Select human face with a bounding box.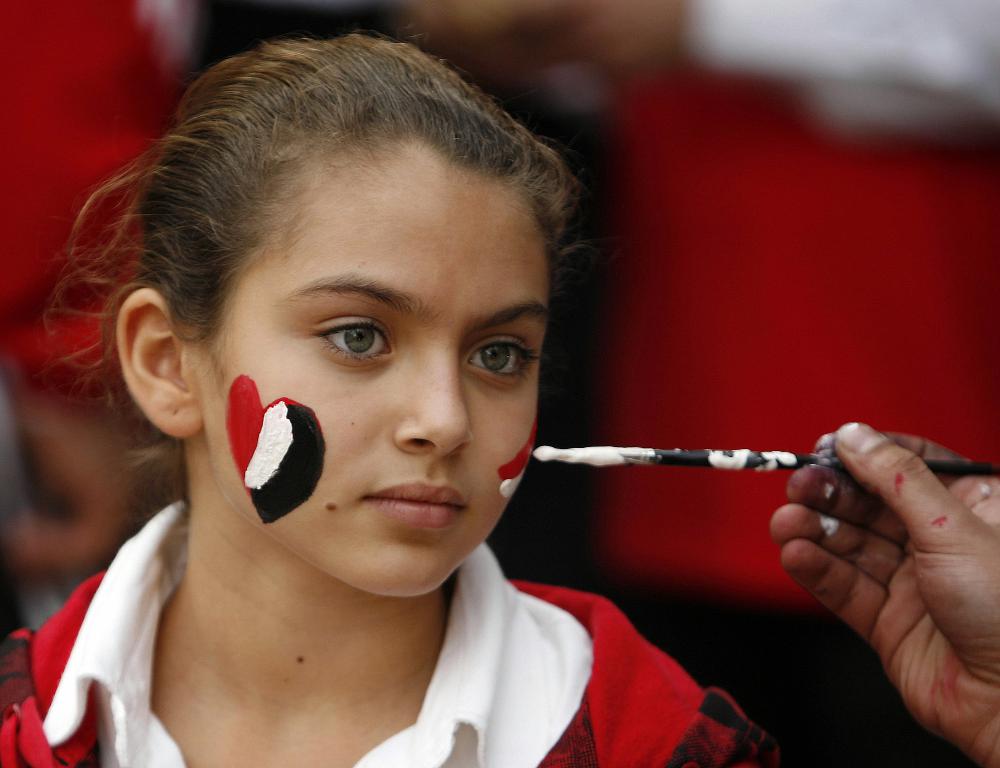
[188,163,549,595].
